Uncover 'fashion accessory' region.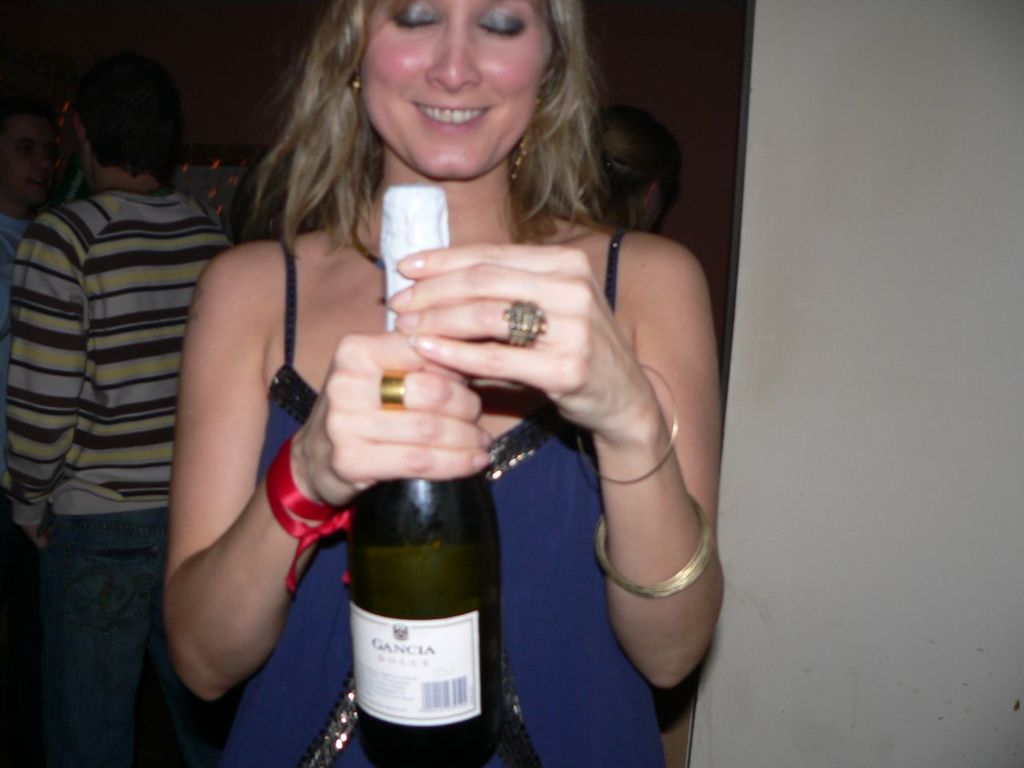
Uncovered: [left=261, top=434, right=350, bottom=590].
